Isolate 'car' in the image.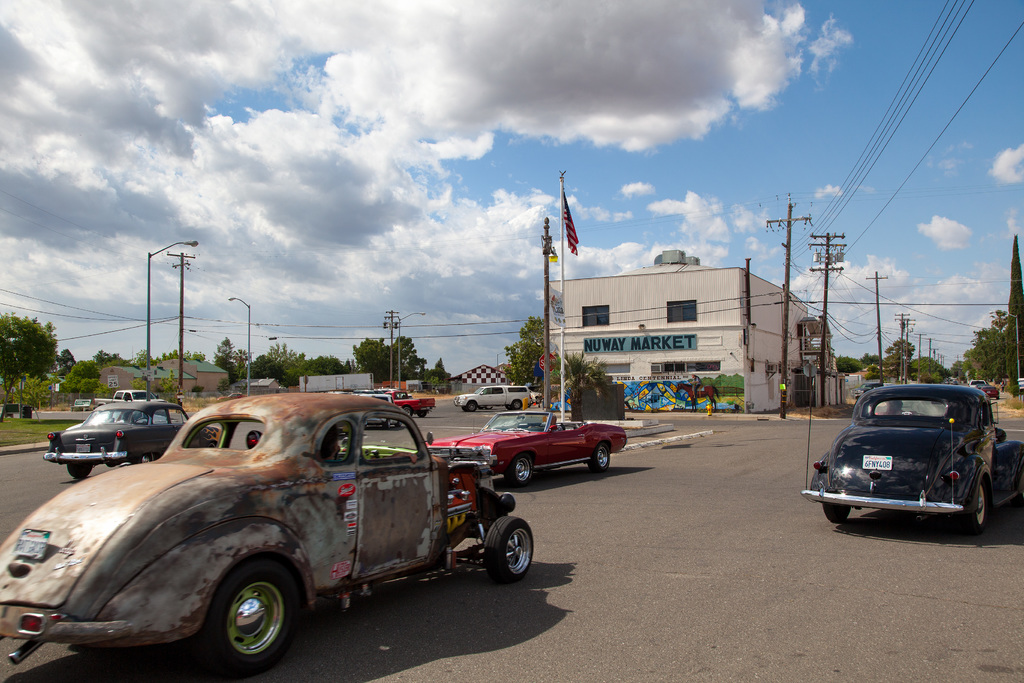
Isolated region: BBox(47, 402, 216, 482).
